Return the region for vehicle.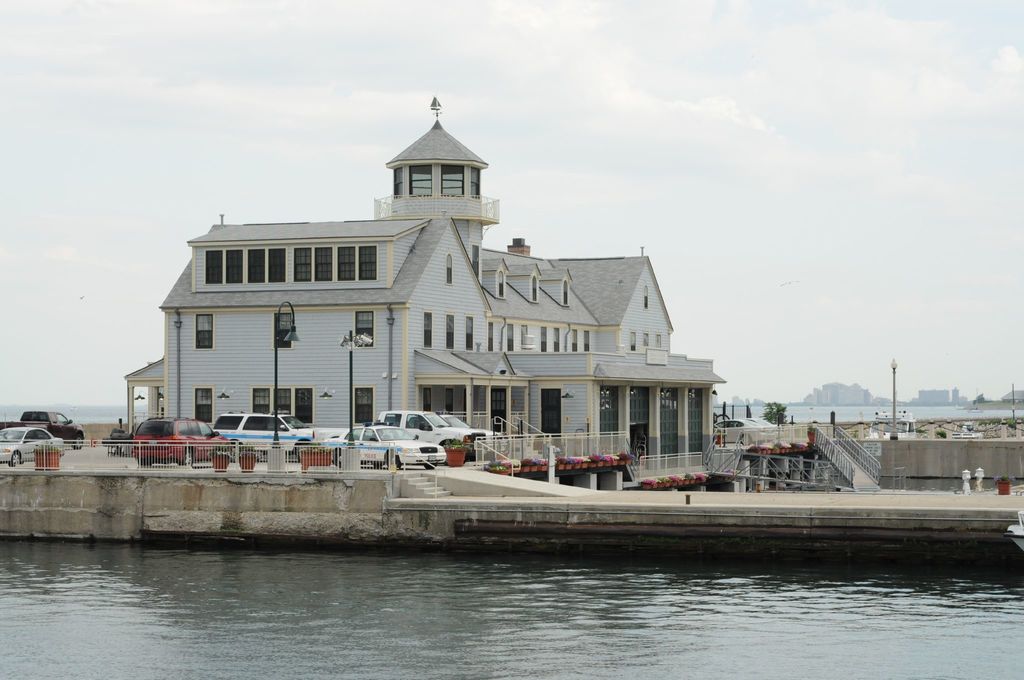
342,421,448,471.
